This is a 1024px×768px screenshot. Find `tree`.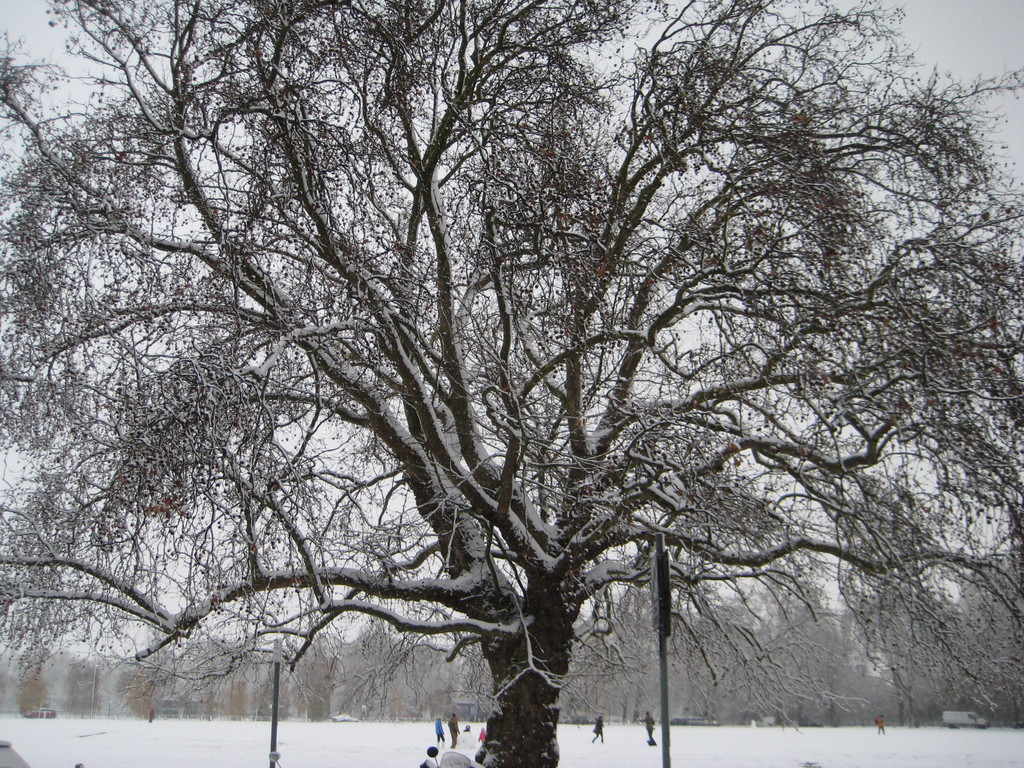
Bounding box: 0, 0, 1023, 767.
